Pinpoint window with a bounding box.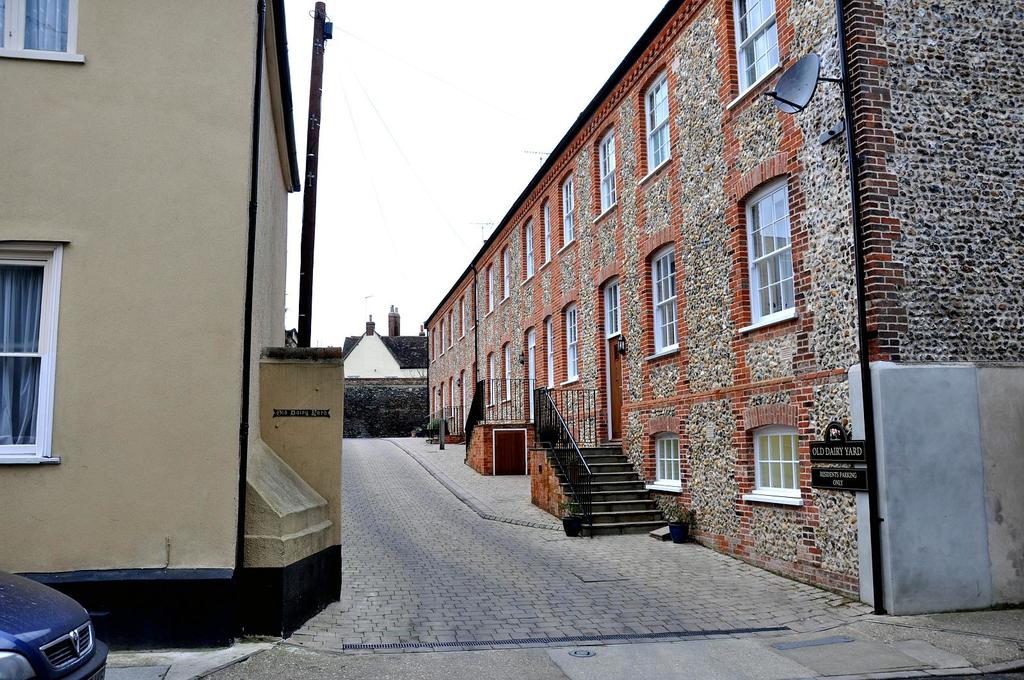
{"x1": 607, "y1": 277, "x2": 620, "y2": 337}.
